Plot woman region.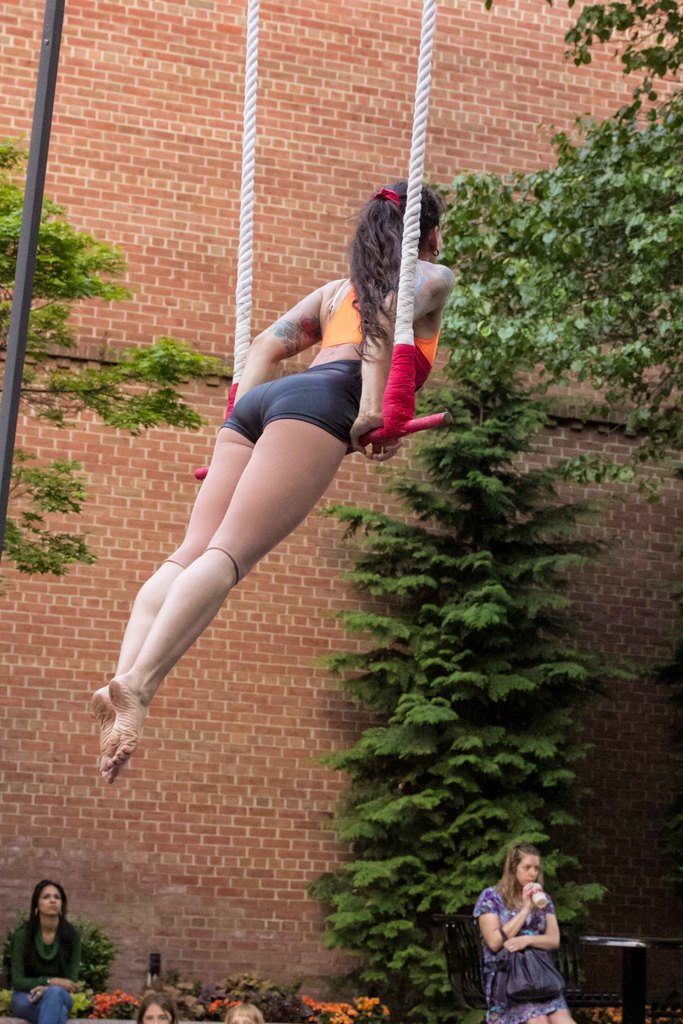
Plotted at l=132, t=991, r=177, b=1023.
